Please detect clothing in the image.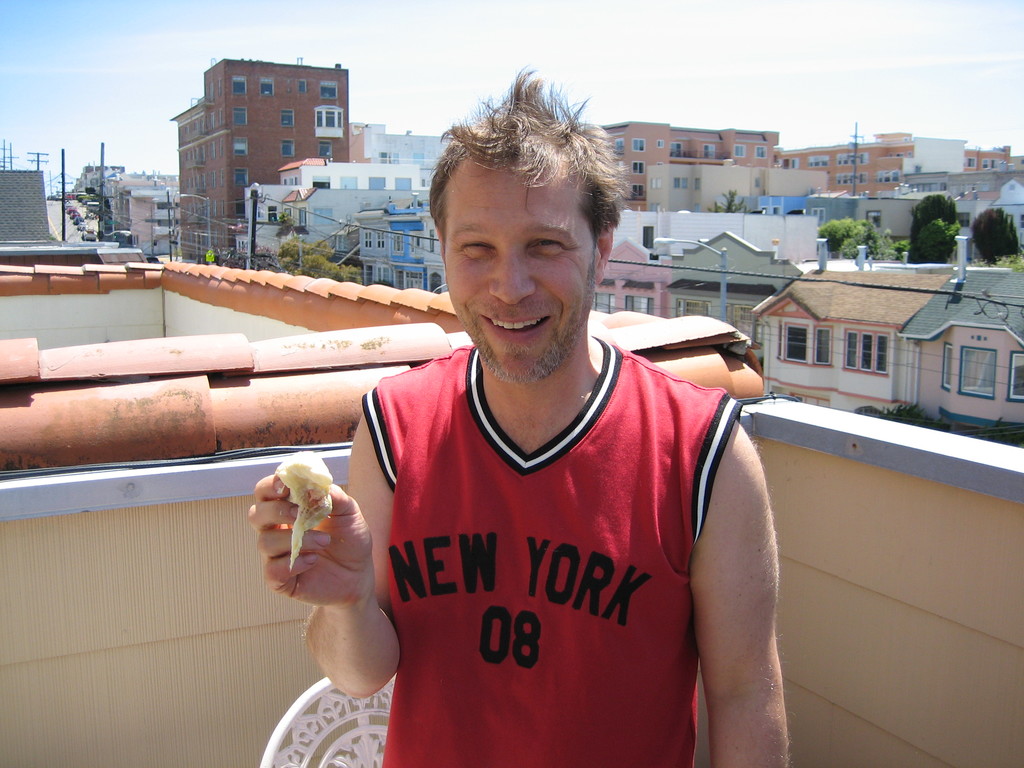
l=365, t=339, r=739, b=767.
